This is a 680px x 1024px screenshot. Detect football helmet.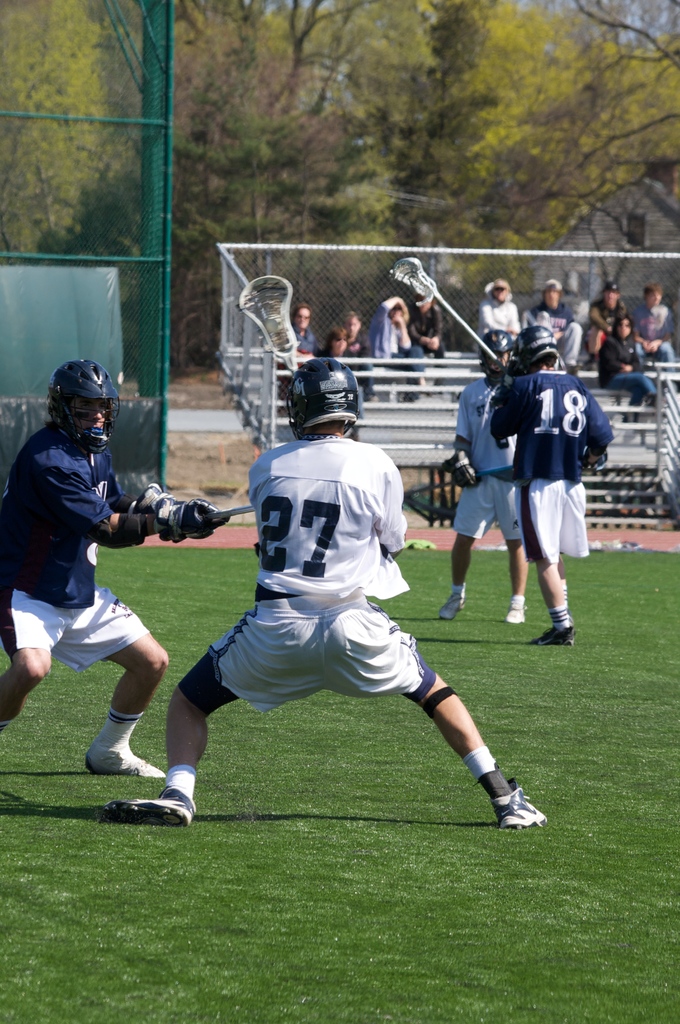
l=281, t=355, r=368, b=438.
